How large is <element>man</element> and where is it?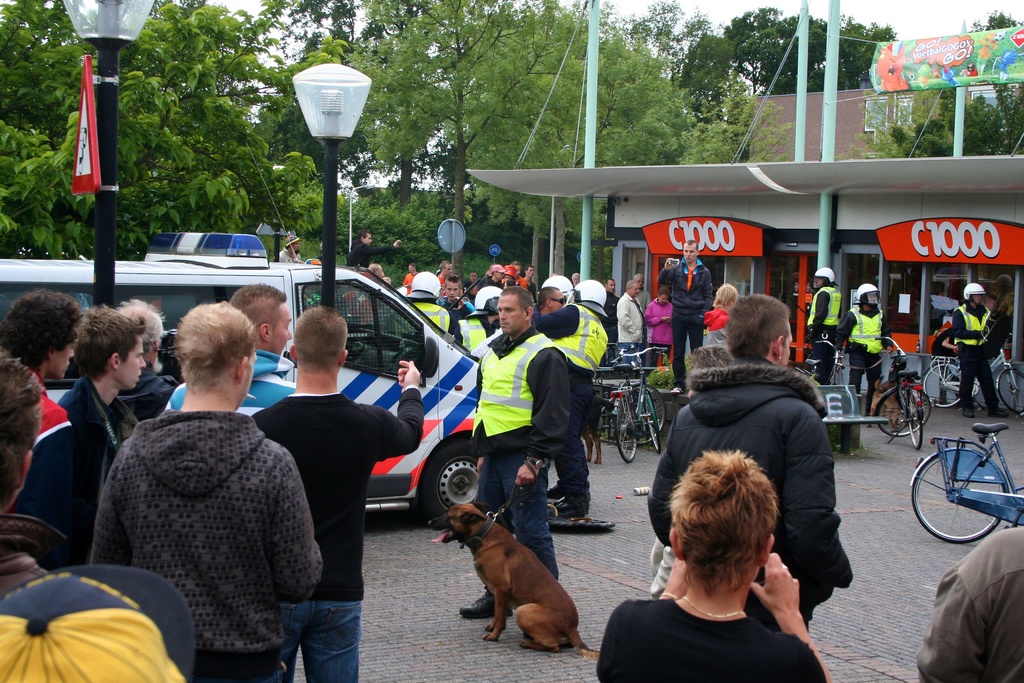
Bounding box: box=[164, 276, 301, 424].
